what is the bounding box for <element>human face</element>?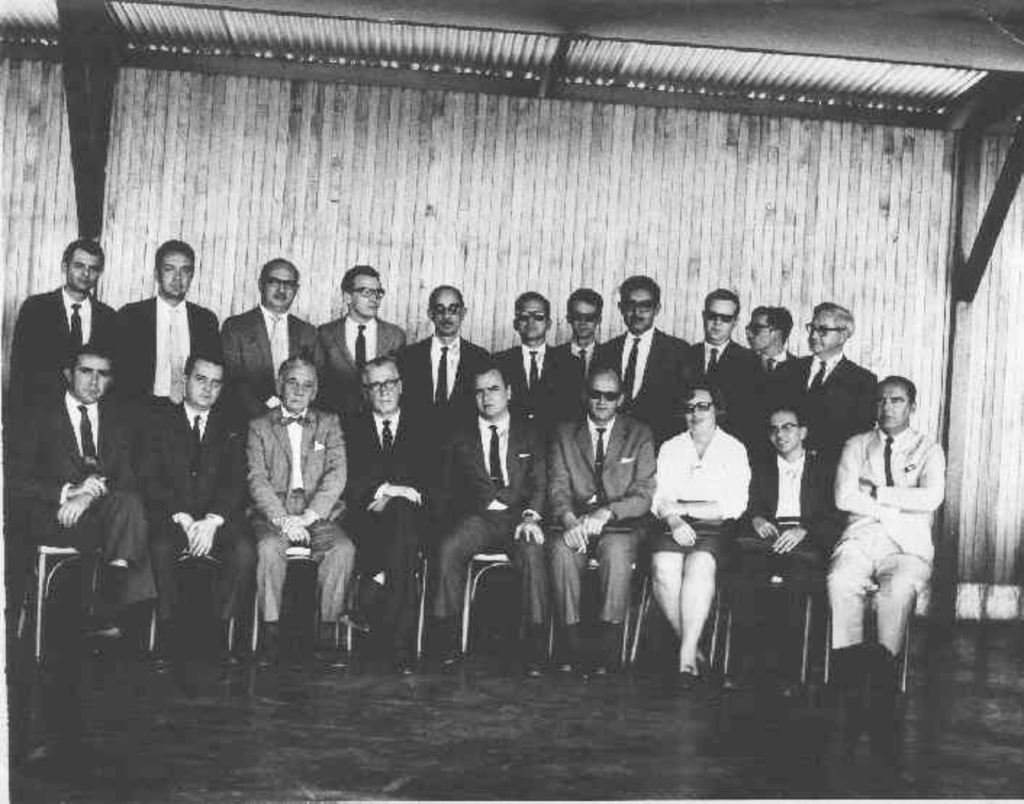
select_region(68, 241, 100, 292).
